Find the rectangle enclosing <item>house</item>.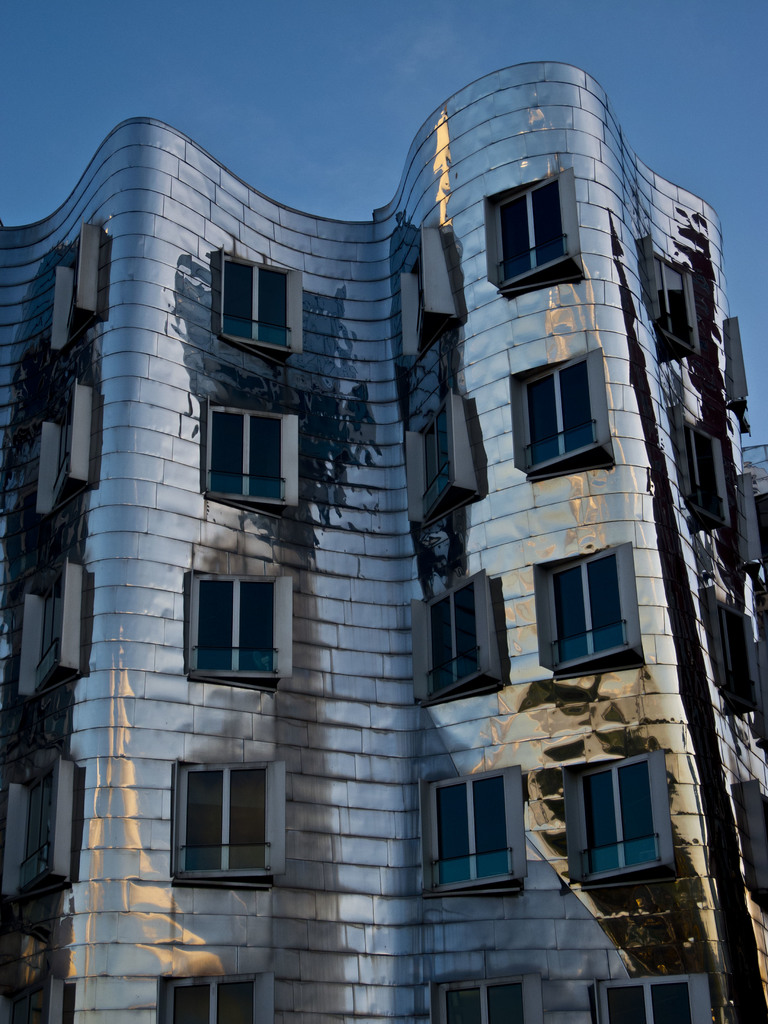
<bbox>0, 57, 767, 1023</bbox>.
